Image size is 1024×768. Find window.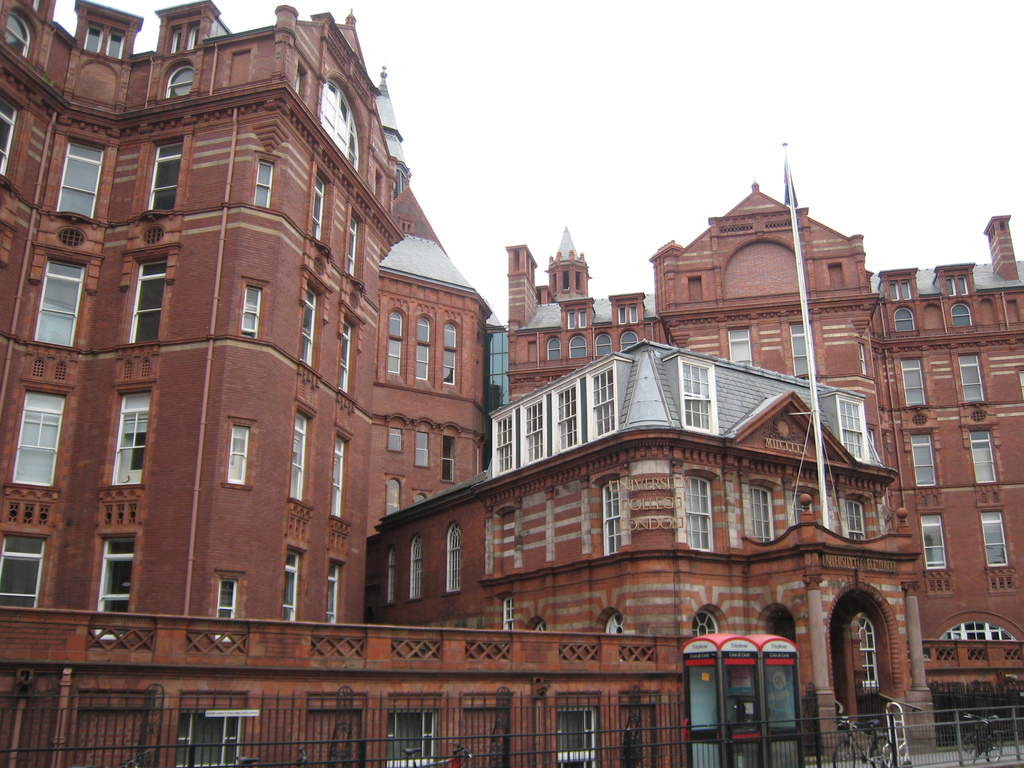
region(0, 532, 47, 609).
